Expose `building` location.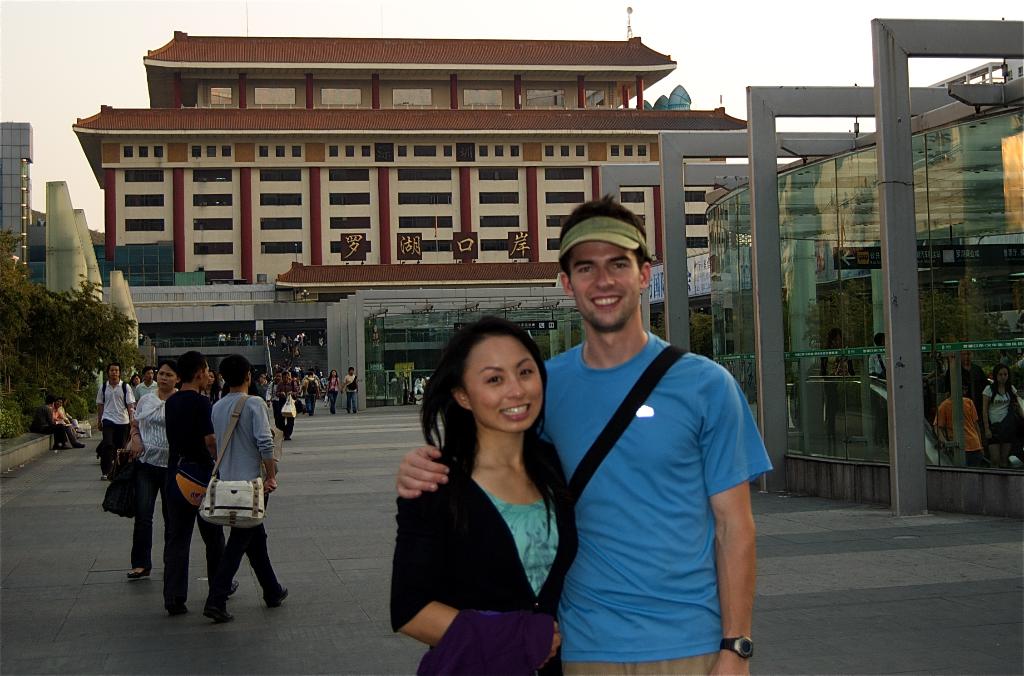
Exposed at [x1=596, y1=22, x2=1023, y2=522].
